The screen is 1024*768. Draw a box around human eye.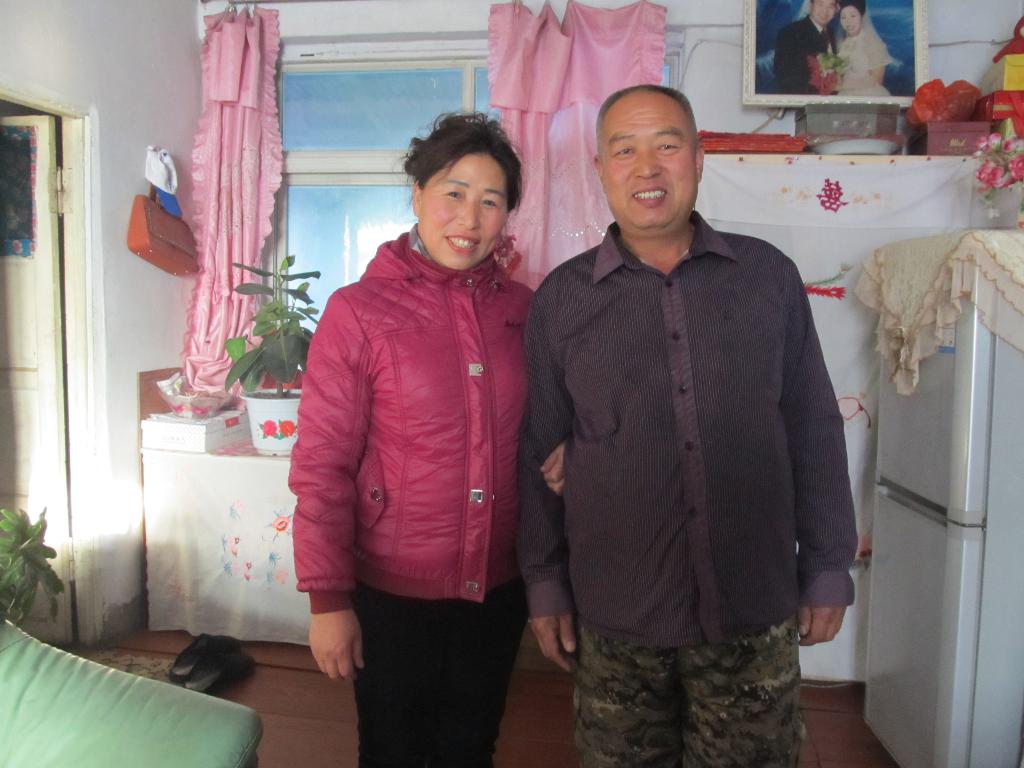
611 138 639 166.
